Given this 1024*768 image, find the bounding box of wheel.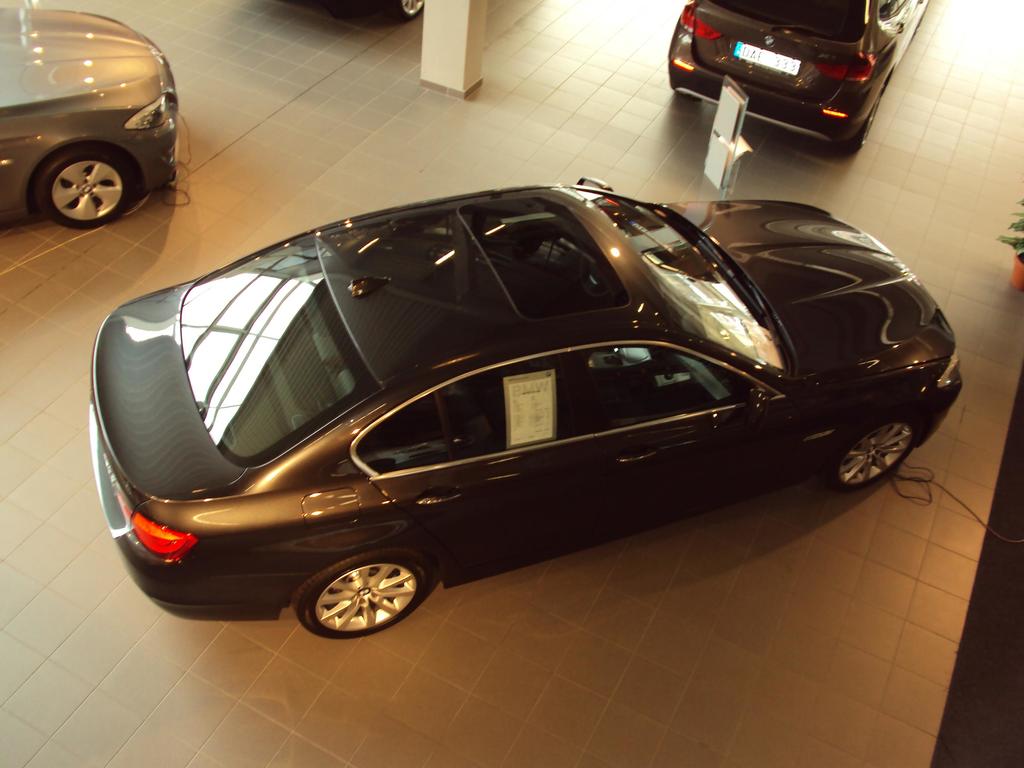
{"x1": 826, "y1": 431, "x2": 911, "y2": 486}.
